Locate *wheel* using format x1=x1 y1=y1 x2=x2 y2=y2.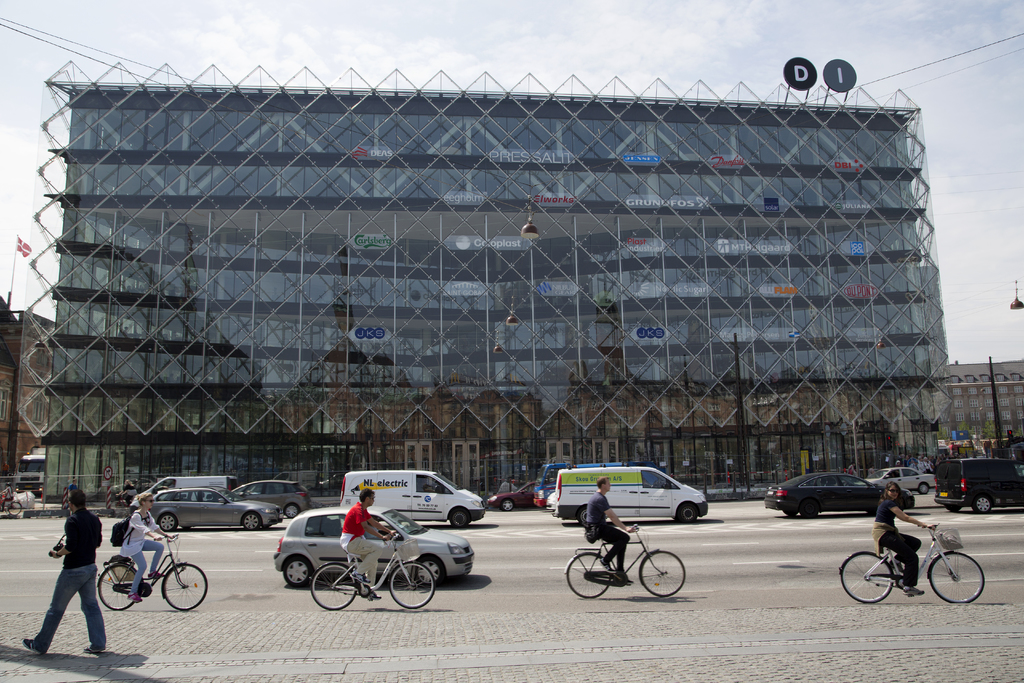
x1=577 y1=506 x2=588 y2=528.
